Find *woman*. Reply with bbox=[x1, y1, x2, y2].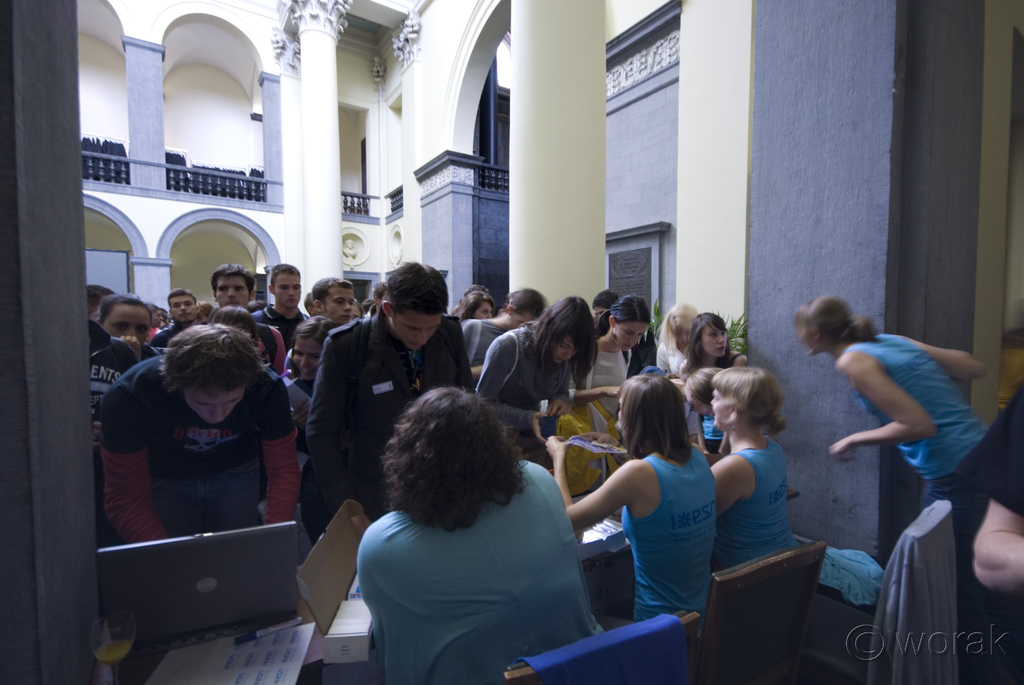
bbox=[707, 368, 803, 571].
